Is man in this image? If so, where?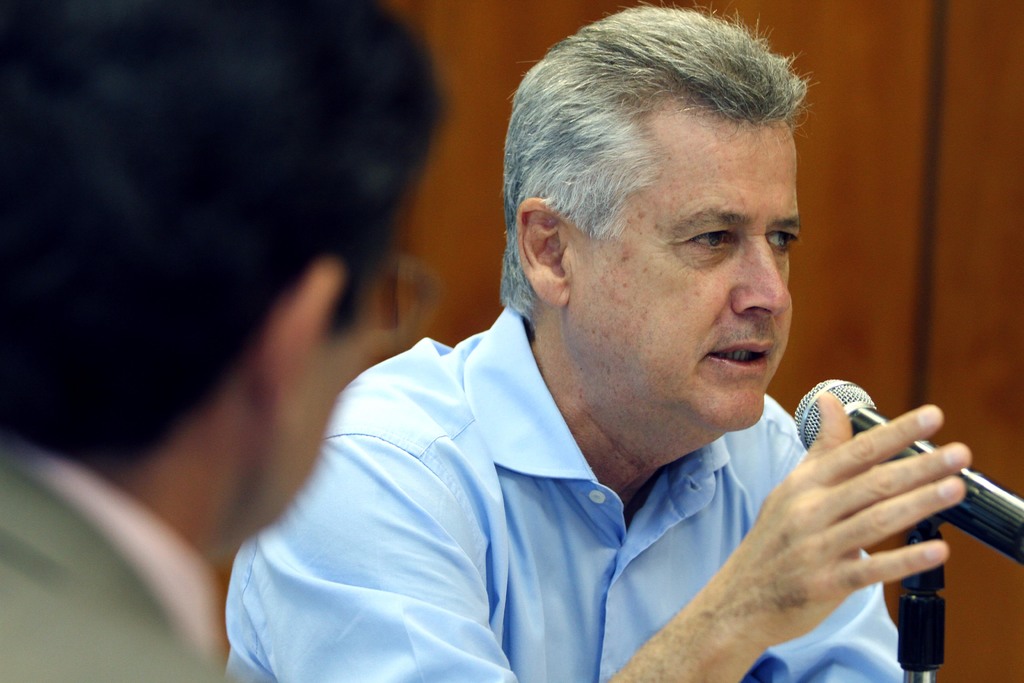
Yes, at pyautogui.locateOnScreen(200, 21, 973, 682).
